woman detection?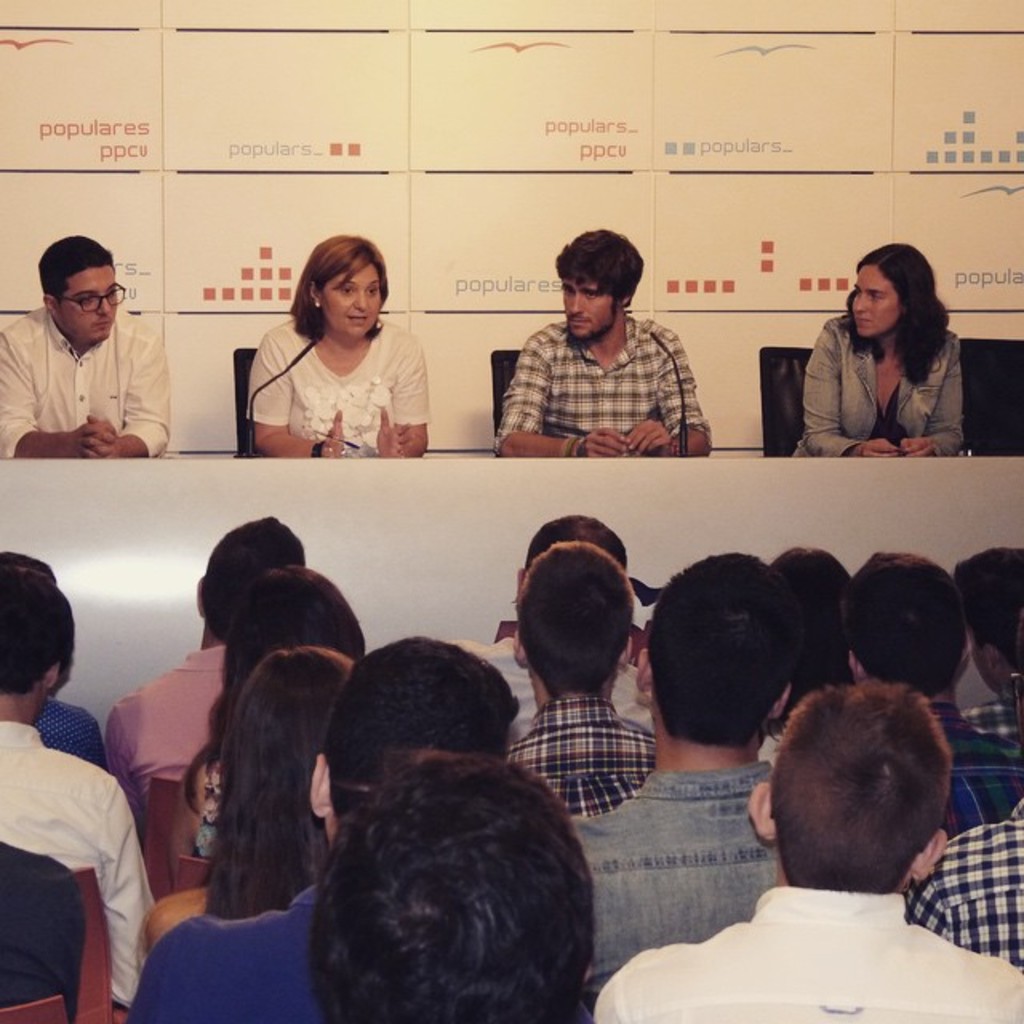
detection(146, 658, 352, 949)
